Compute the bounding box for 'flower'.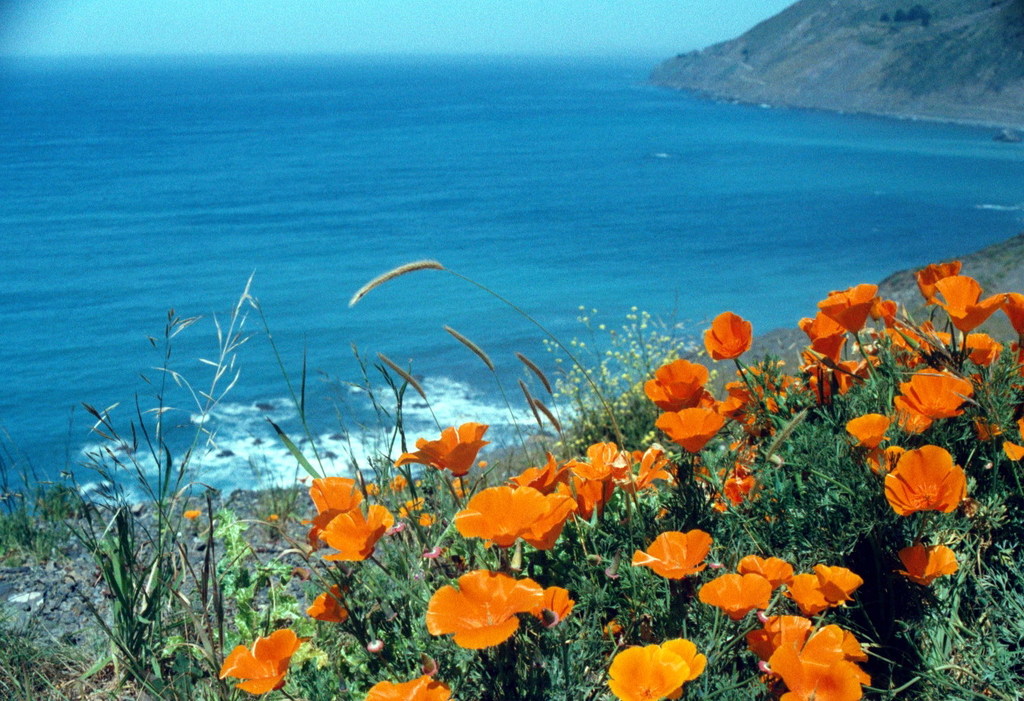
{"left": 475, "top": 458, "right": 488, "bottom": 472}.
